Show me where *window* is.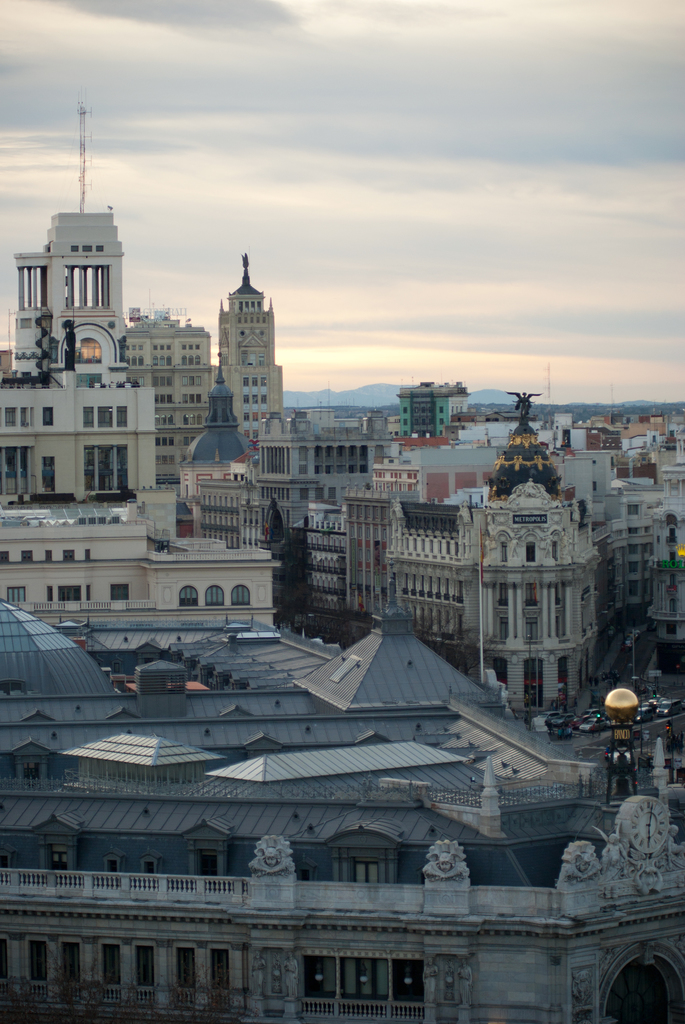
*window* is at <box>643,524,648,531</box>.
